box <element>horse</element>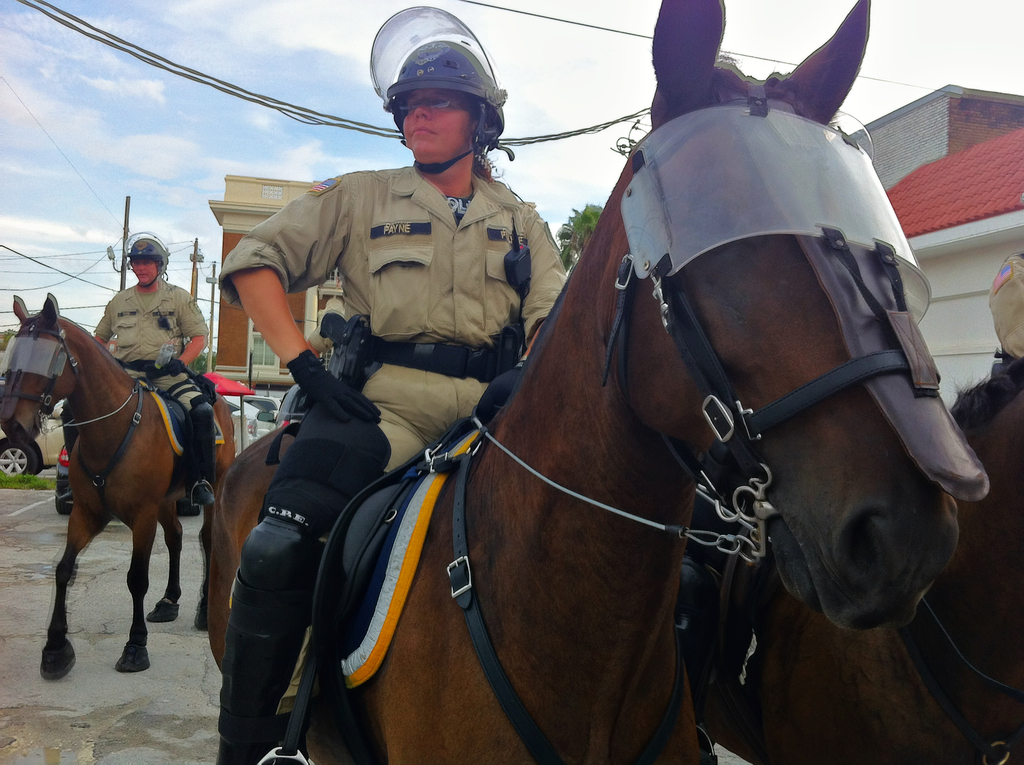
[x1=0, y1=297, x2=234, y2=683]
